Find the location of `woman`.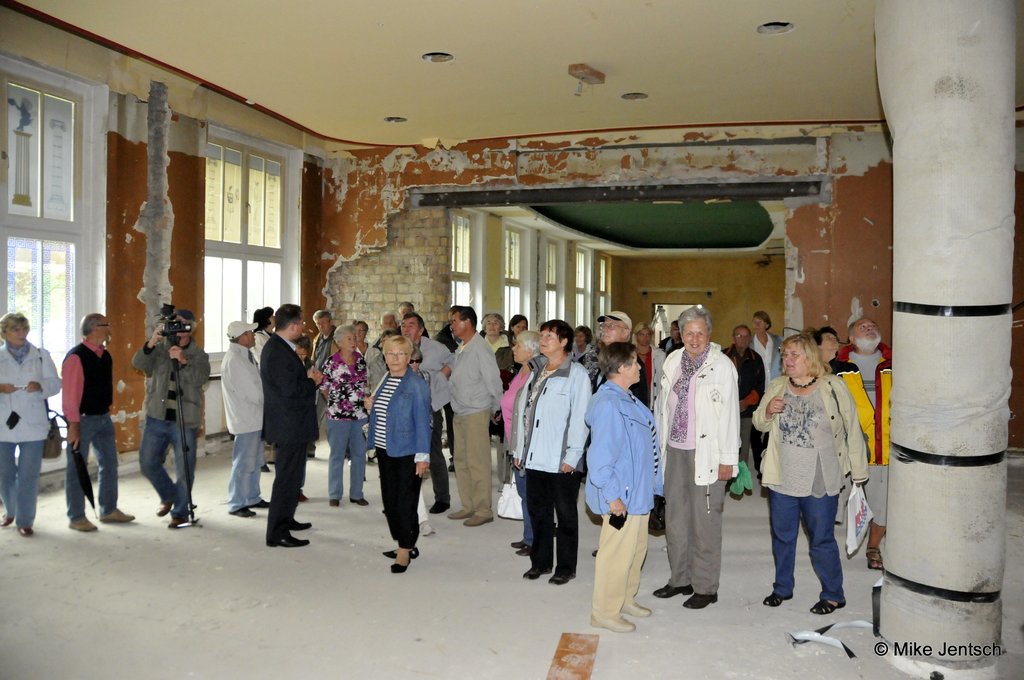
Location: [508,309,531,349].
